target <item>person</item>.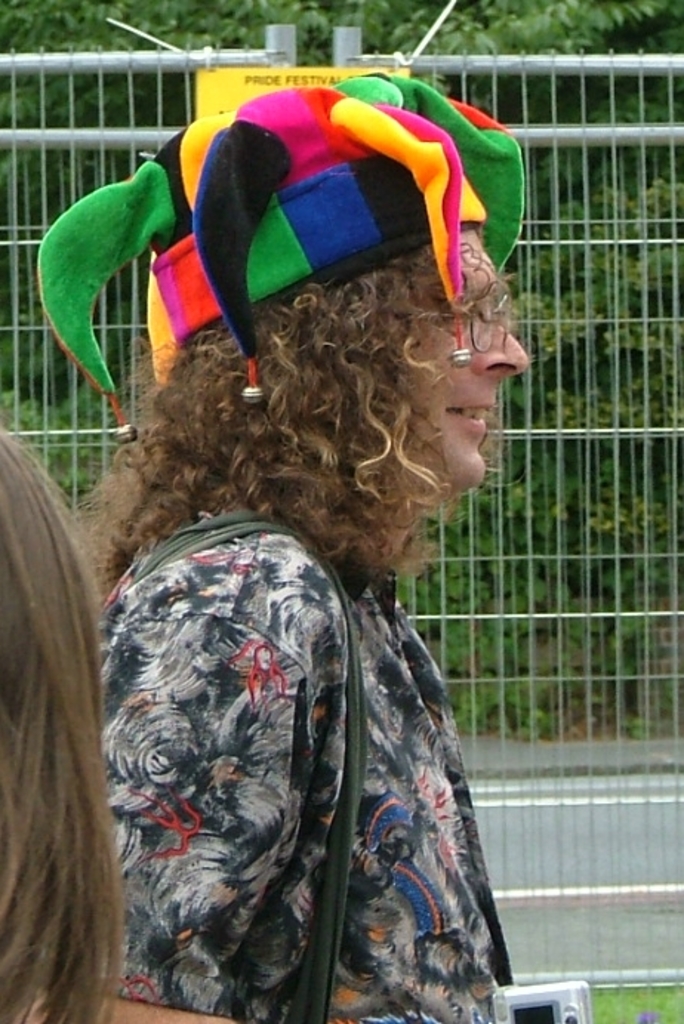
Target region: 50/89/557/986.
